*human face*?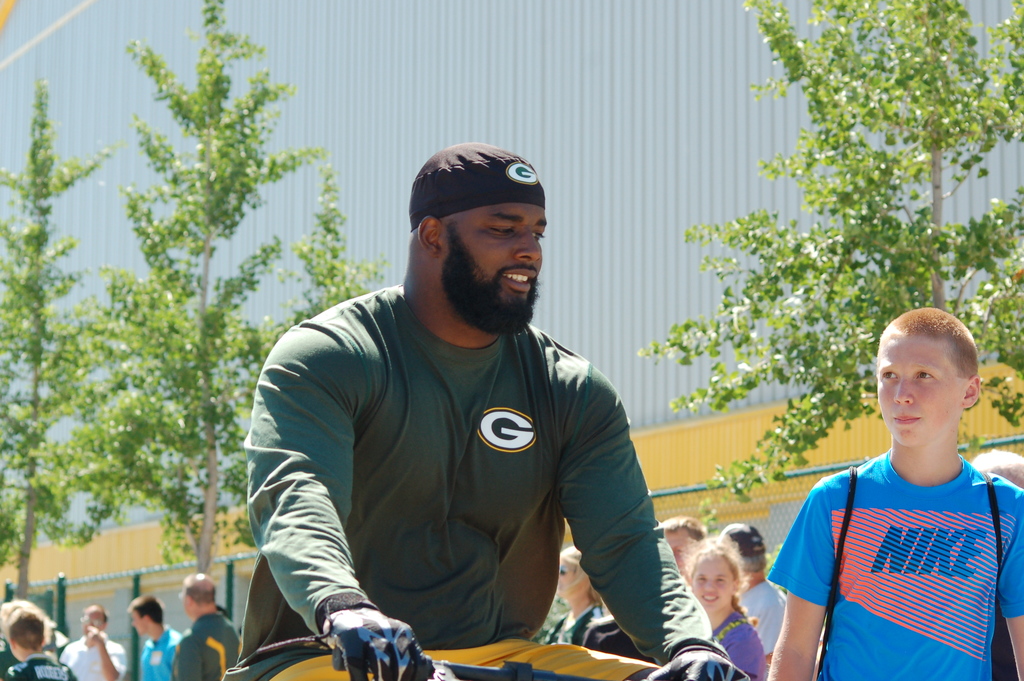
crop(83, 613, 98, 636)
